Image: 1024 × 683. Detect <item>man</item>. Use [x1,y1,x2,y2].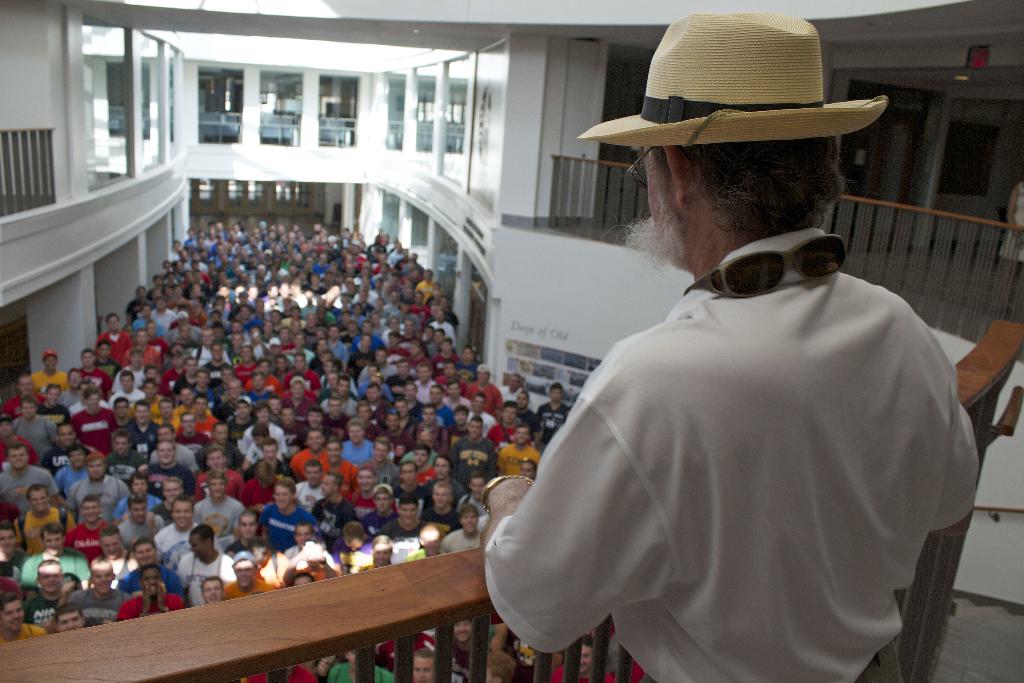
[477,7,979,682].
